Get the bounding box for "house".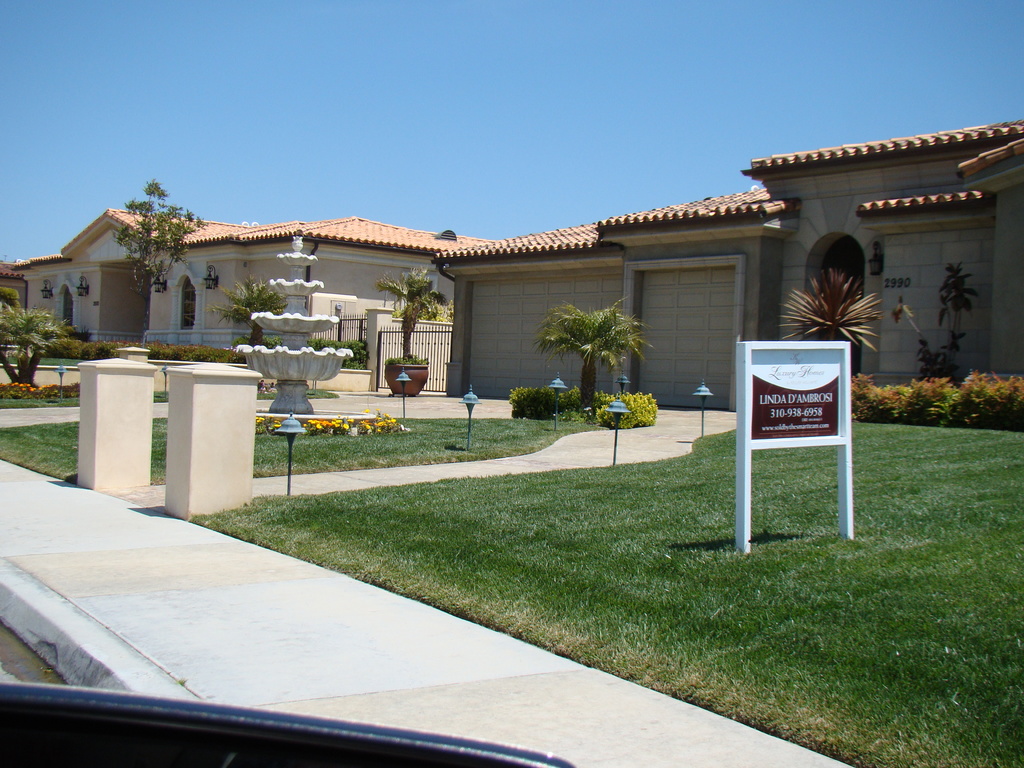
locate(428, 120, 1023, 411).
